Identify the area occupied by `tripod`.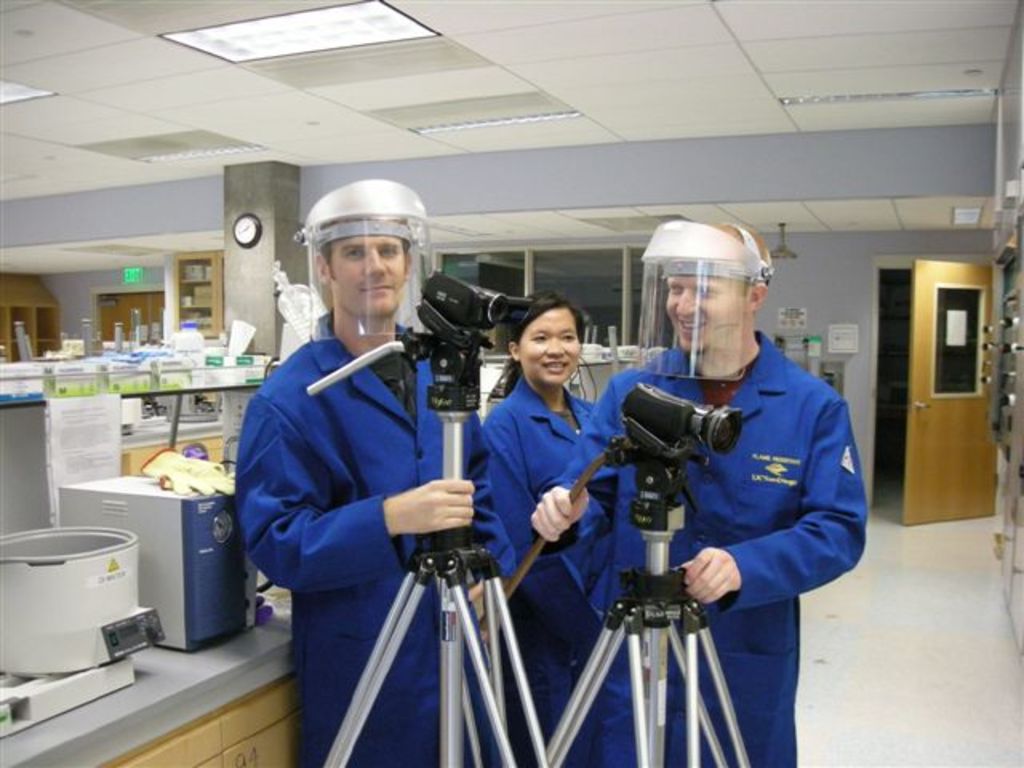
Area: x1=542 y1=482 x2=750 y2=766.
